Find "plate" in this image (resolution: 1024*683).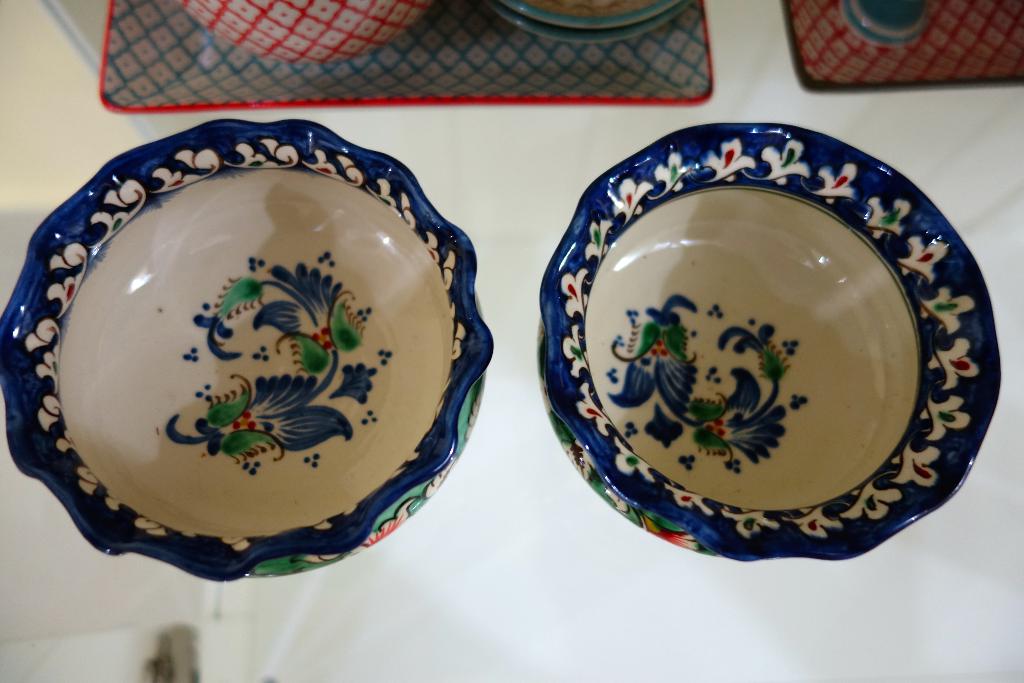
crop(499, 0, 681, 29).
